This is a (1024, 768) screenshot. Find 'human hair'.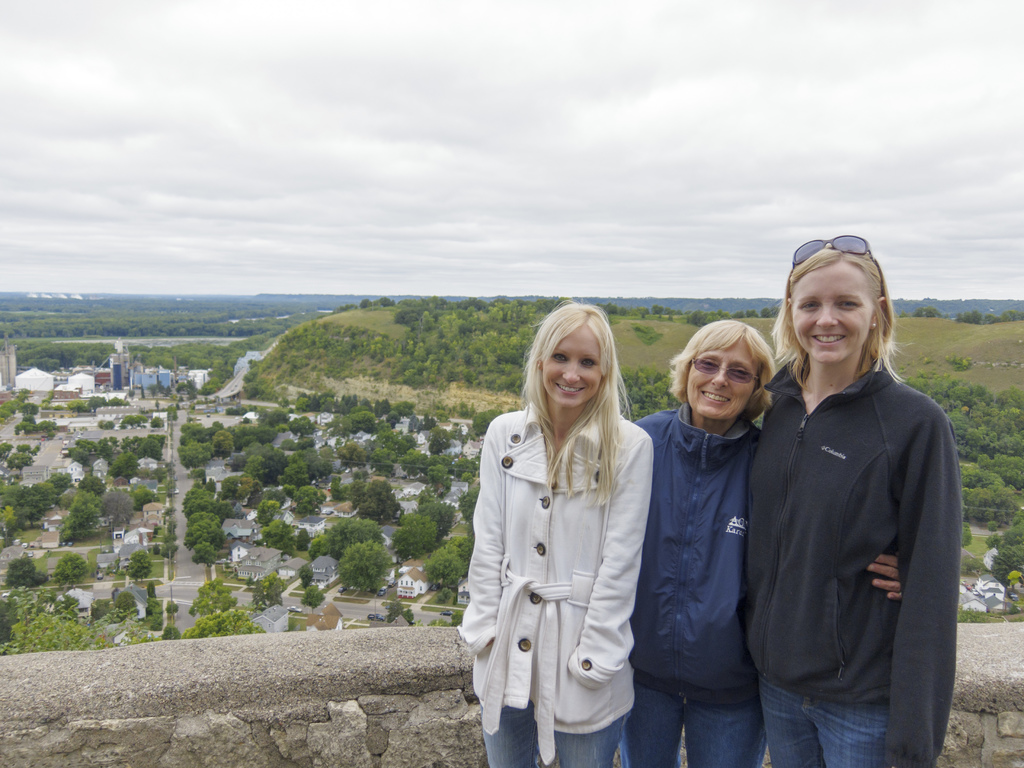
Bounding box: [left=776, top=250, right=897, bottom=421].
